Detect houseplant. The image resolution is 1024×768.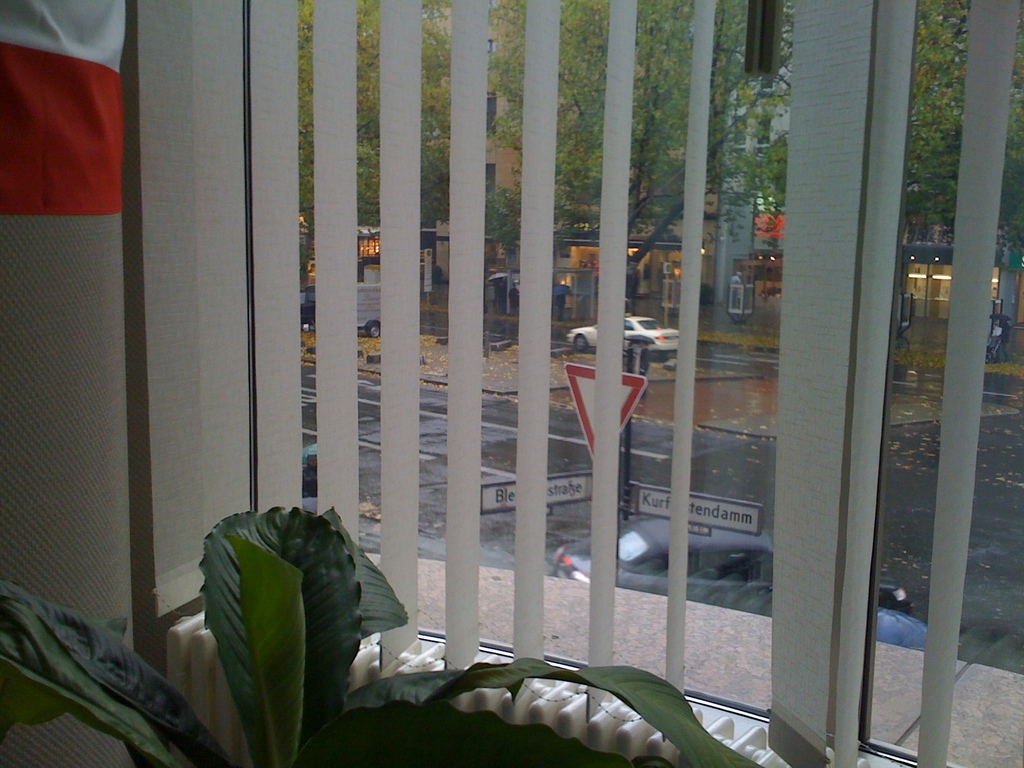
(x1=0, y1=501, x2=765, y2=767).
